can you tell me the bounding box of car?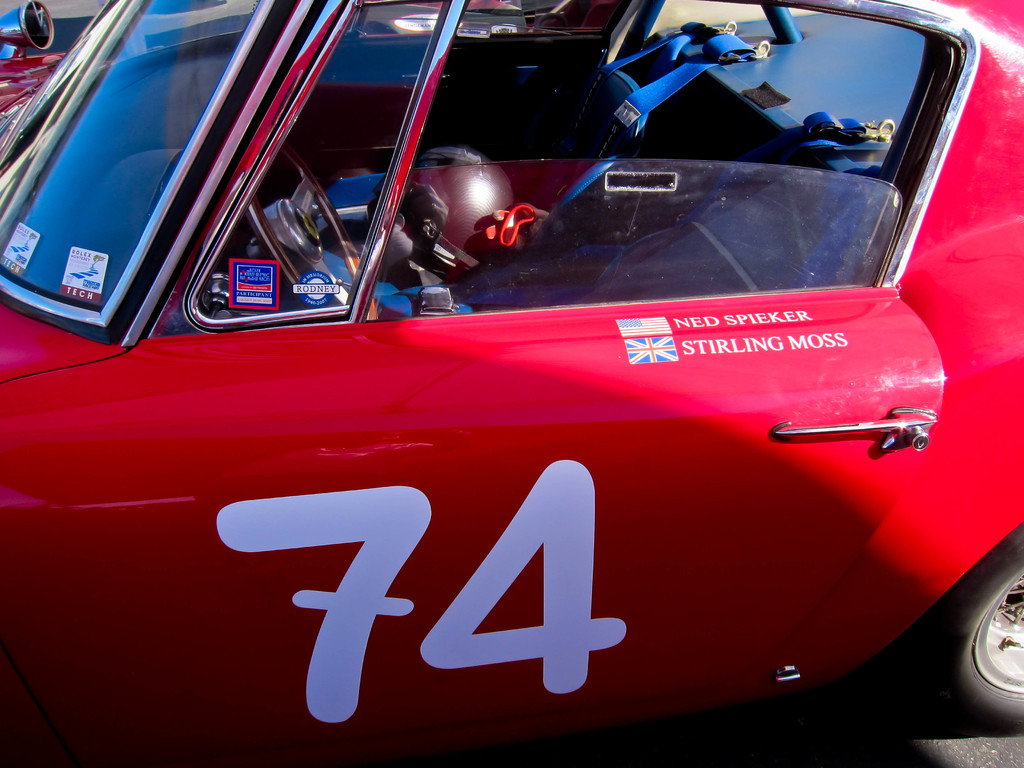
select_region(0, 0, 1023, 767).
